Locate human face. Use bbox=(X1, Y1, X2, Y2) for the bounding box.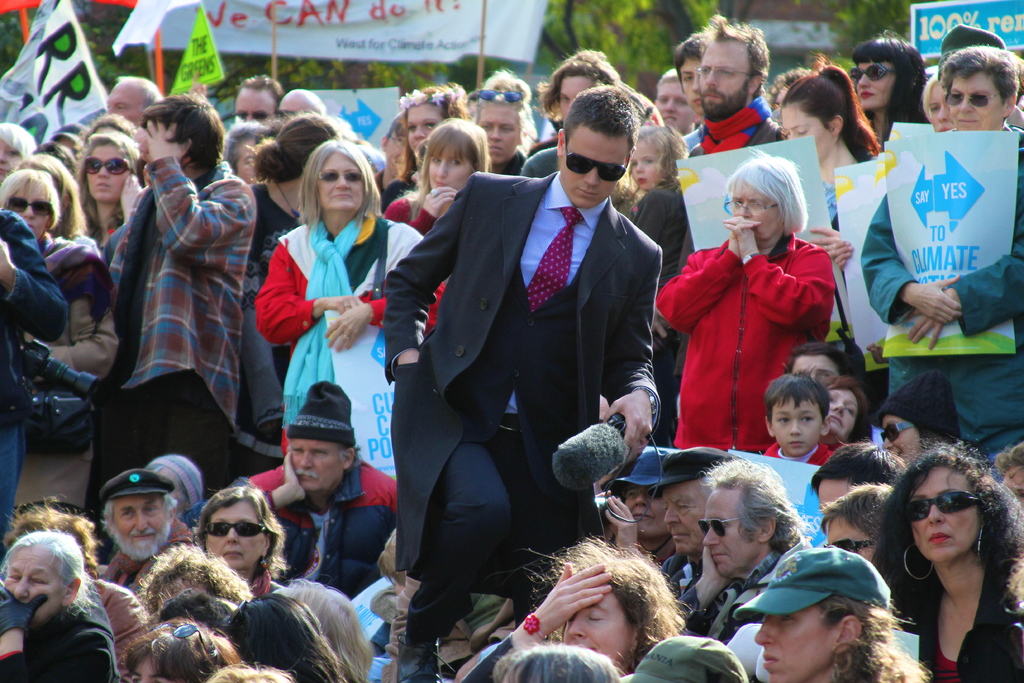
bbox=(283, 88, 312, 120).
